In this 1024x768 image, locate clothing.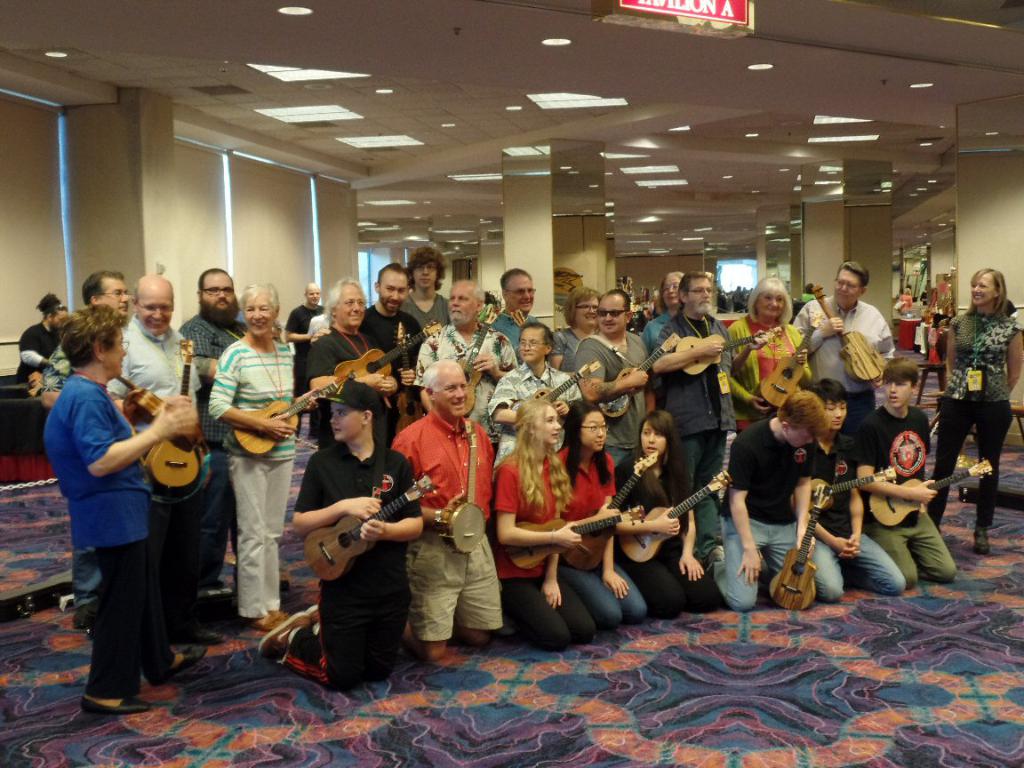
Bounding box: <region>843, 402, 970, 591</region>.
